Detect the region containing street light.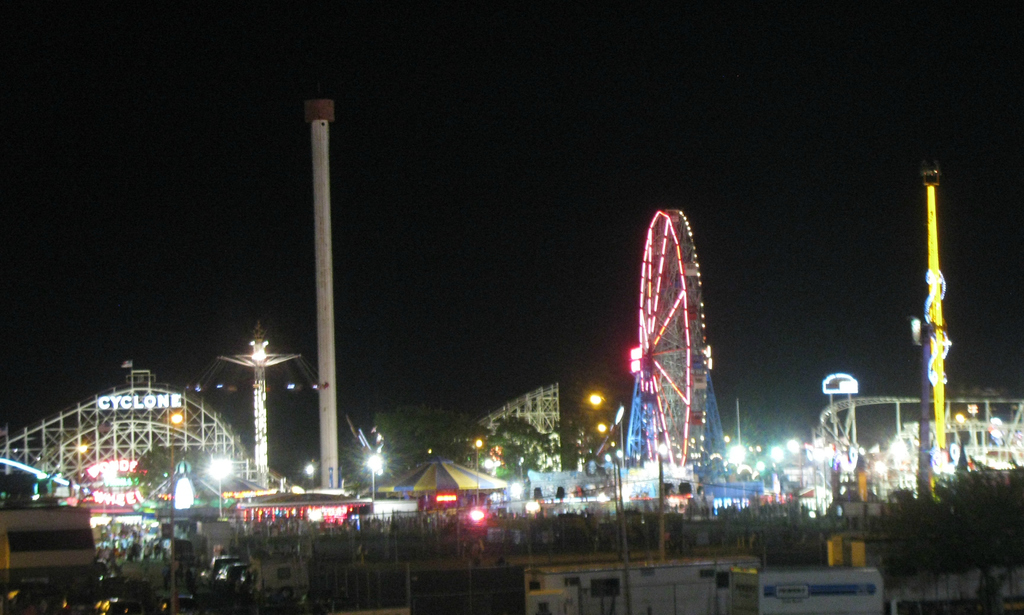
bbox=[593, 422, 632, 599].
